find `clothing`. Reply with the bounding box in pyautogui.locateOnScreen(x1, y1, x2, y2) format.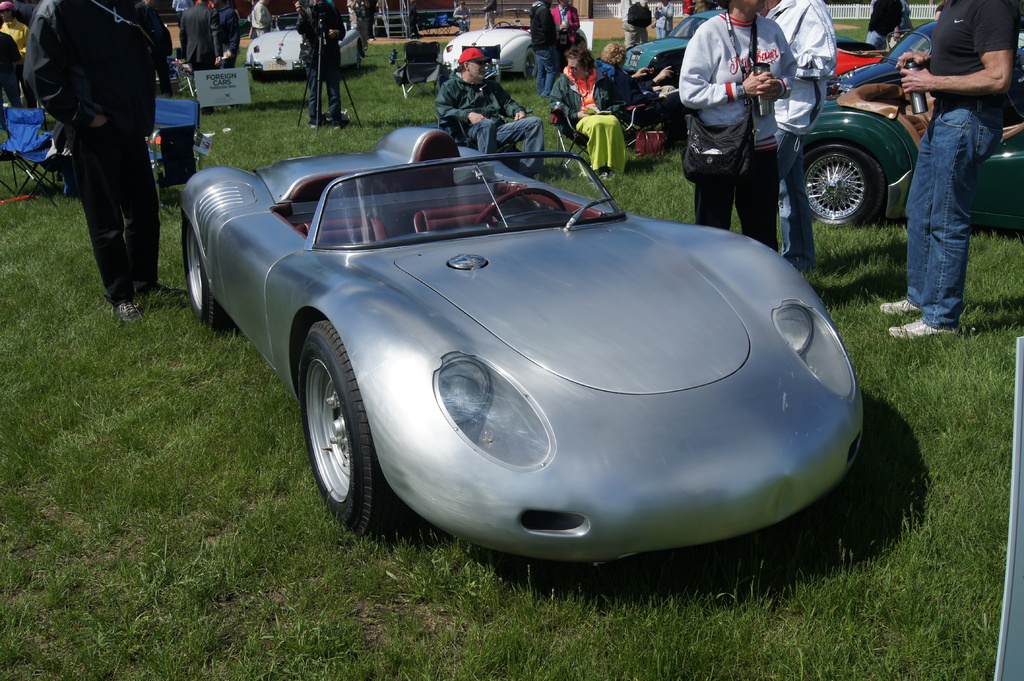
pyautogui.locateOnScreen(740, 120, 807, 253).
